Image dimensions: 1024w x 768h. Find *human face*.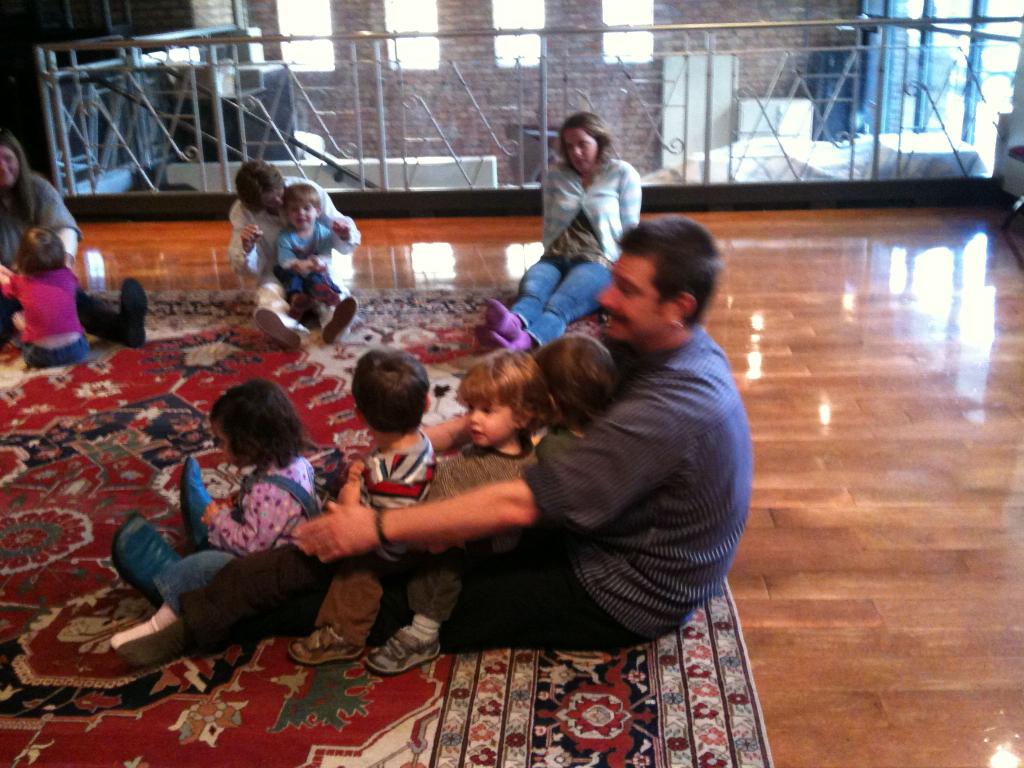
x1=0 y1=144 x2=20 y2=193.
